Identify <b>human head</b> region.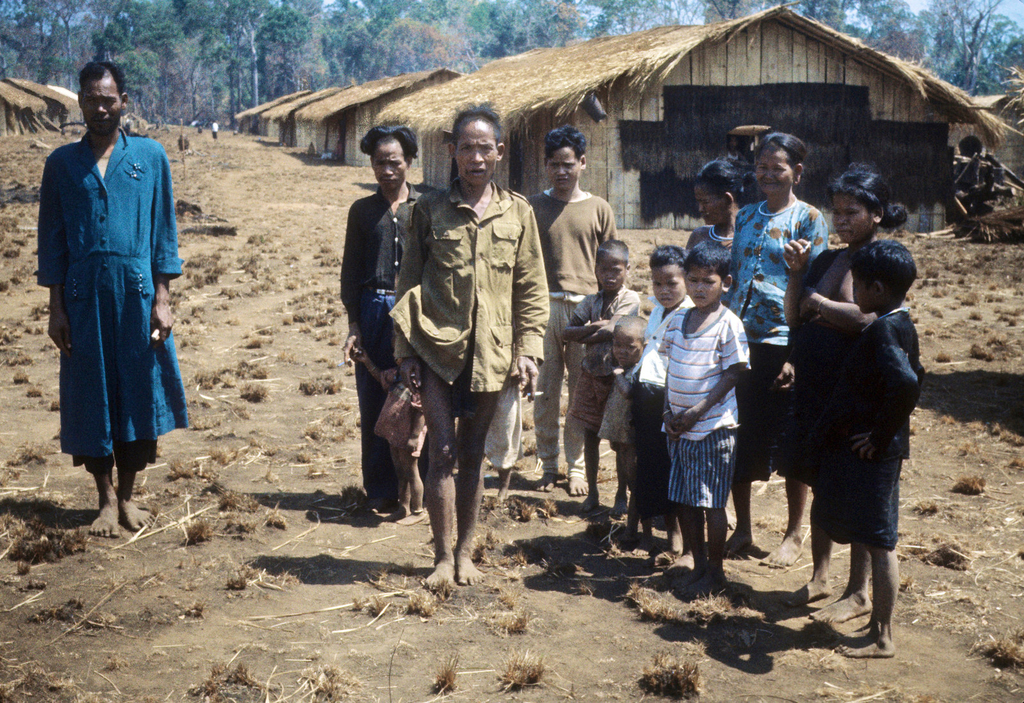
Region: 755 130 805 196.
